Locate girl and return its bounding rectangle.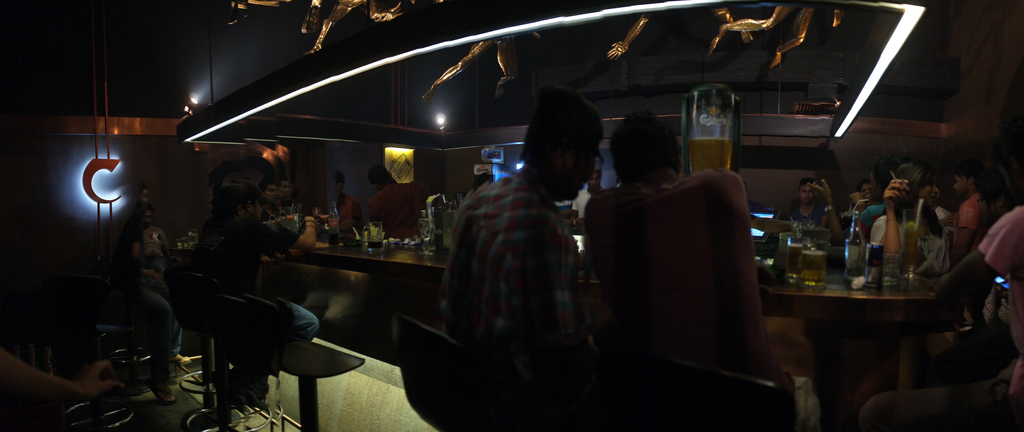
rect(869, 161, 948, 276).
